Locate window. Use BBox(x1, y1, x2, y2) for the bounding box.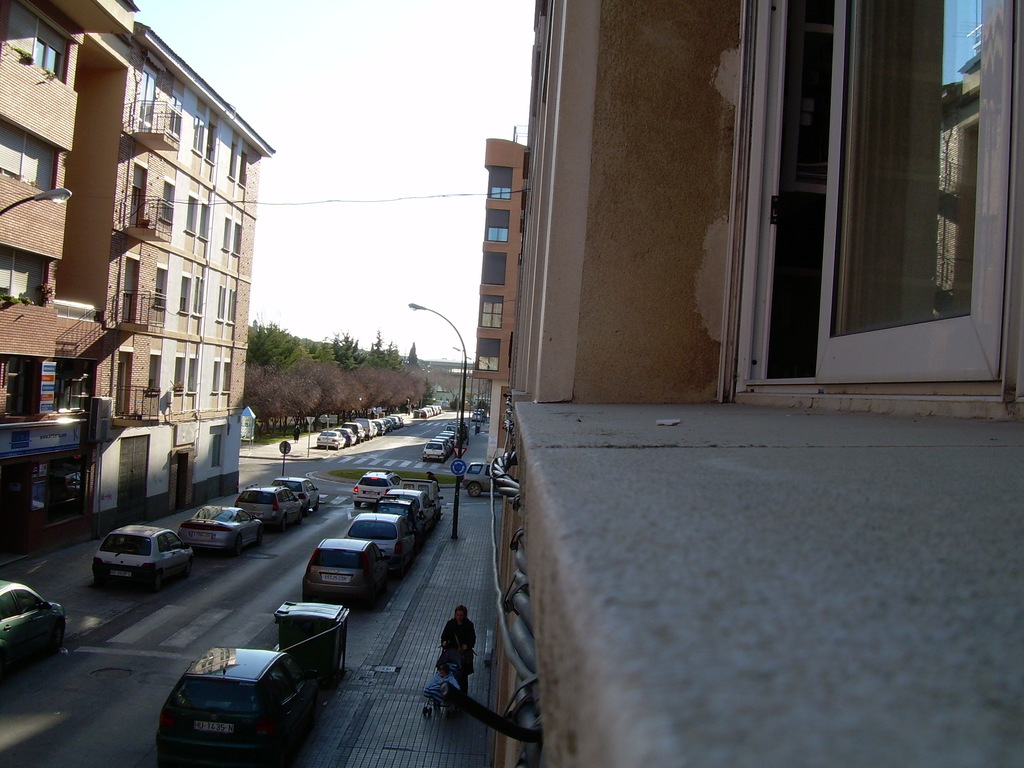
BBox(219, 285, 228, 322).
